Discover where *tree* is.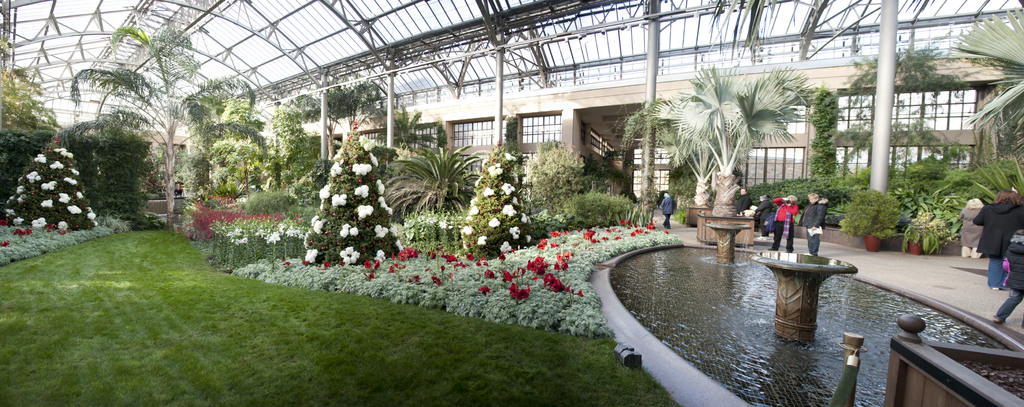
Discovered at locate(383, 118, 480, 214).
